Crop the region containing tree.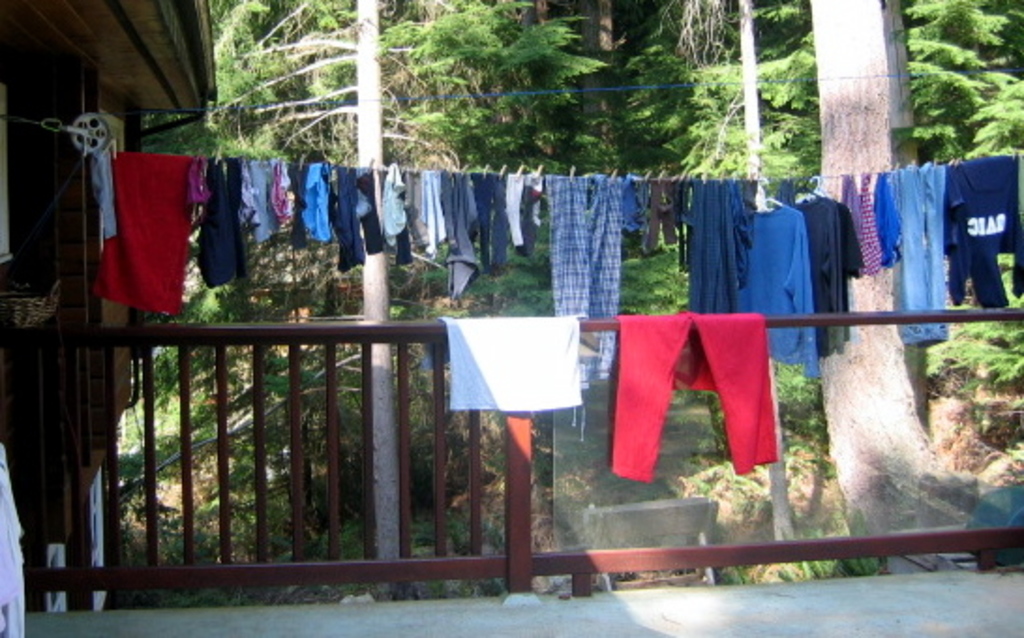
Crop region: select_region(636, 0, 1015, 210).
